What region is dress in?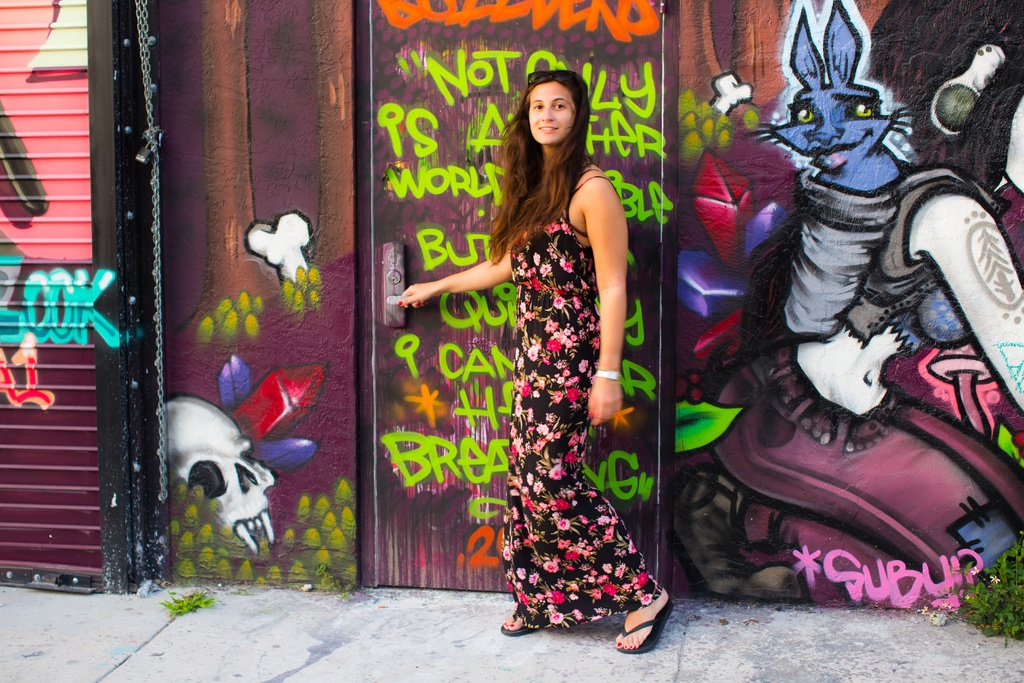
x1=493, y1=168, x2=668, y2=639.
